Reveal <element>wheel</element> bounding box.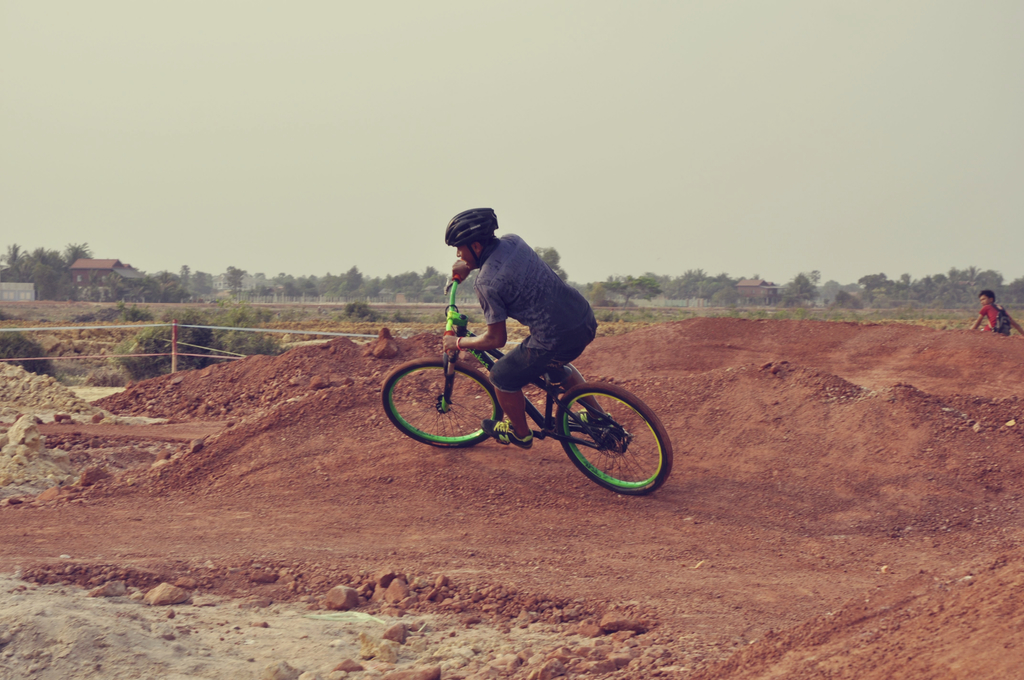
Revealed: select_region(547, 377, 667, 496).
